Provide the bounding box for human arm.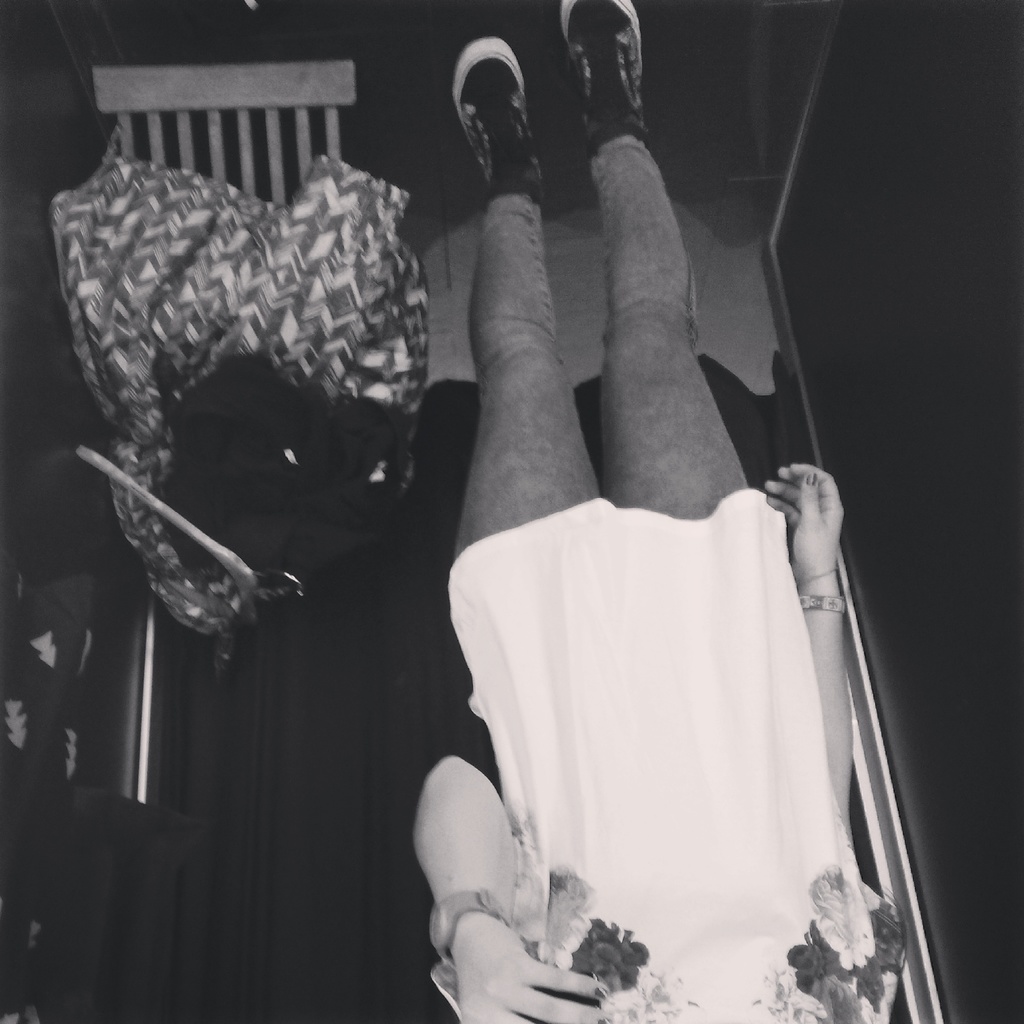
(x1=758, y1=460, x2=852, y2=836).
